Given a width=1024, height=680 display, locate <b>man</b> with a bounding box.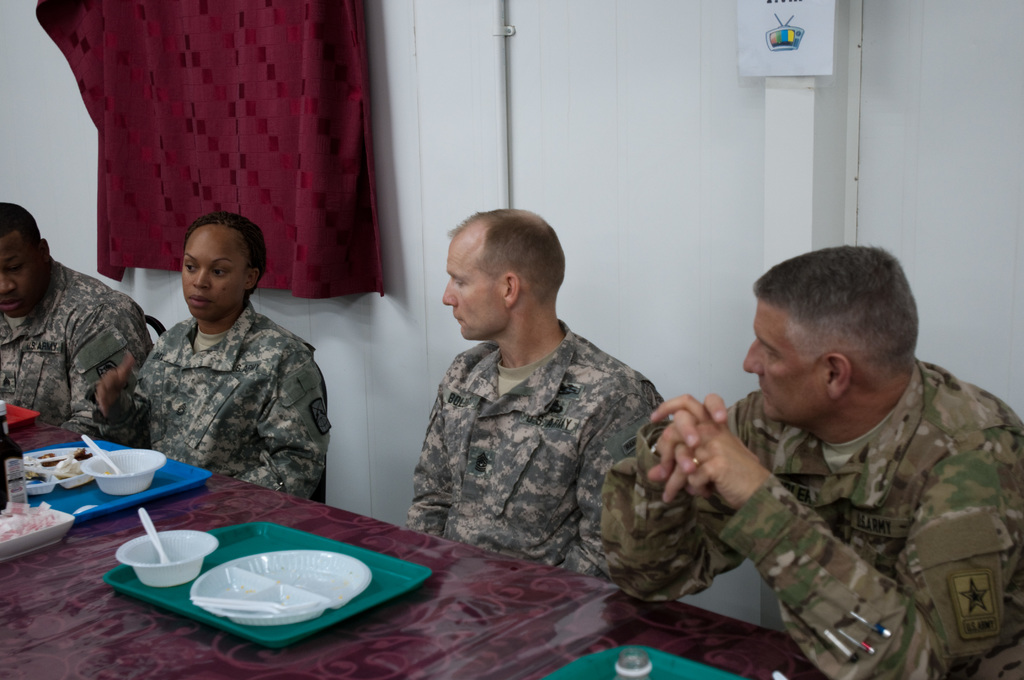
Located: x1=0, y1=203, x2=157, y2=449.
